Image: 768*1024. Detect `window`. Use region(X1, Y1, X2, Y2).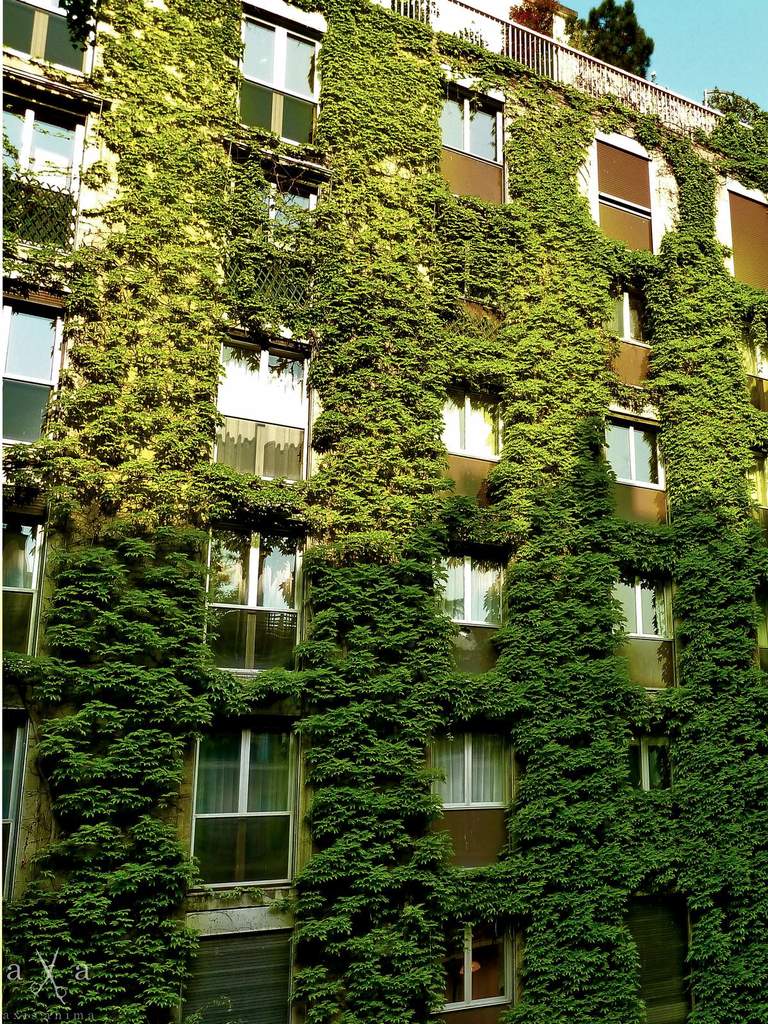
region(189, 707, 307, 882).
